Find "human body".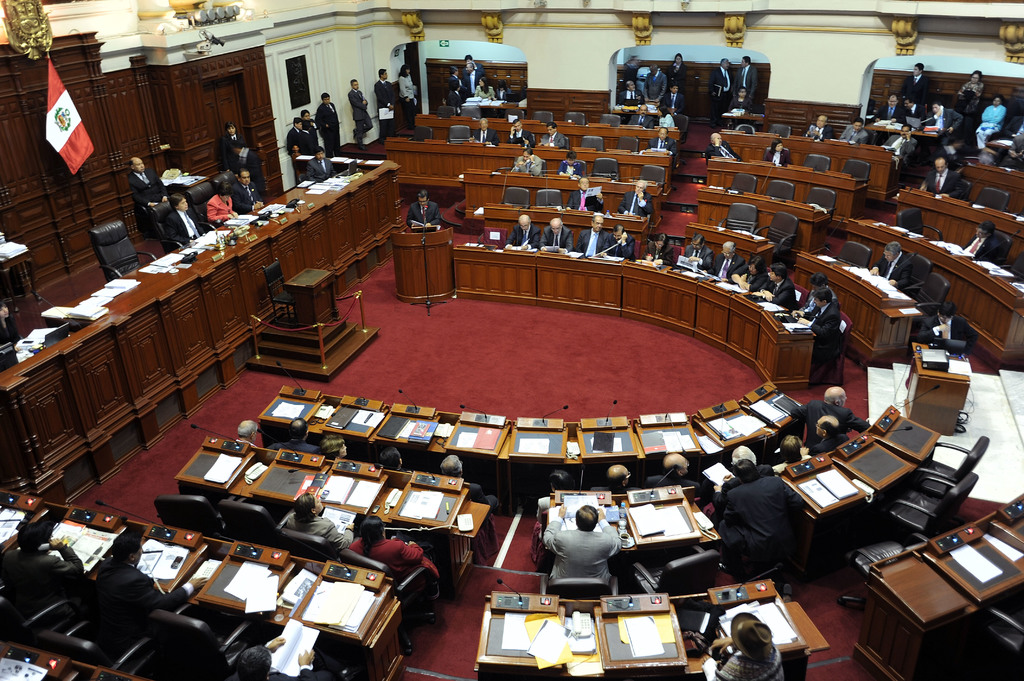
375/76/400/141.
